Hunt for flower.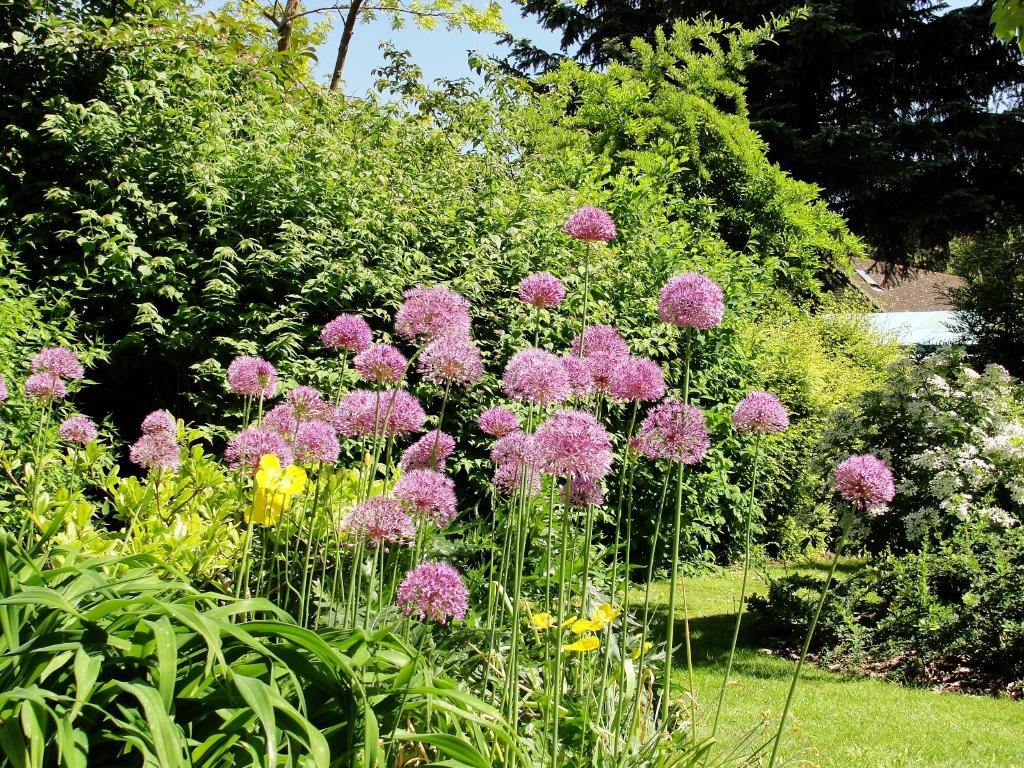
Hunted down at Rect(640, 401, 713, 461).
